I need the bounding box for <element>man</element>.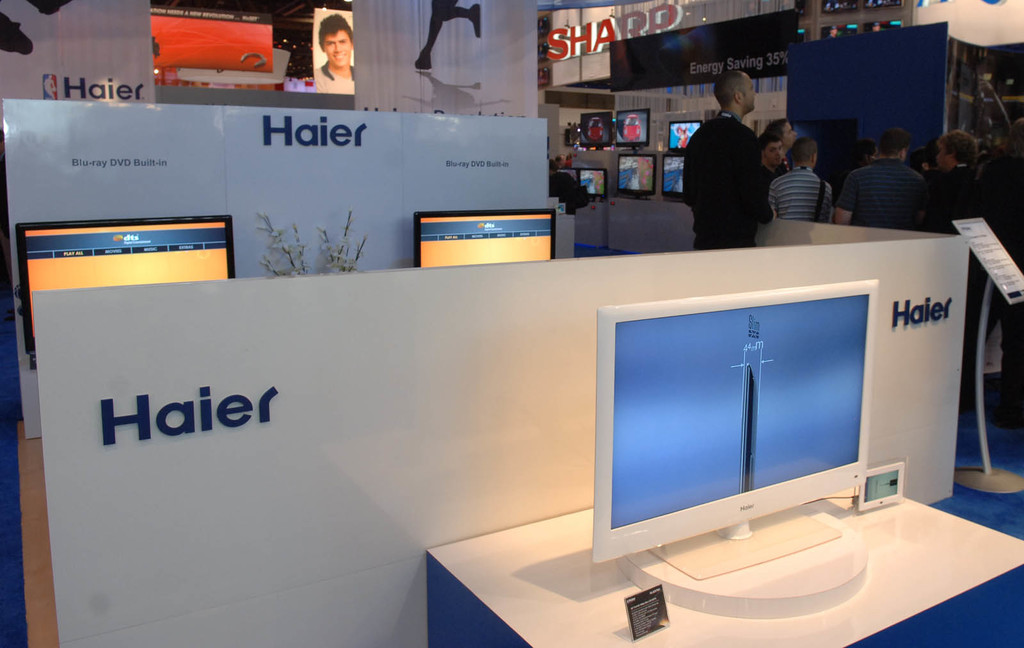
Here it is: bbox(314, 12, 359, 91).
